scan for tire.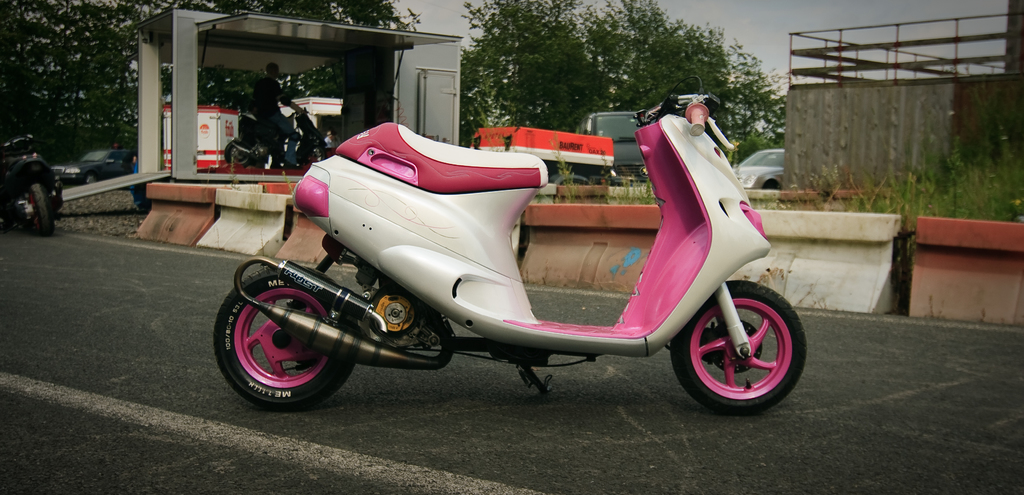
Scan result: <region>219, 259, 353, 402</region>.
